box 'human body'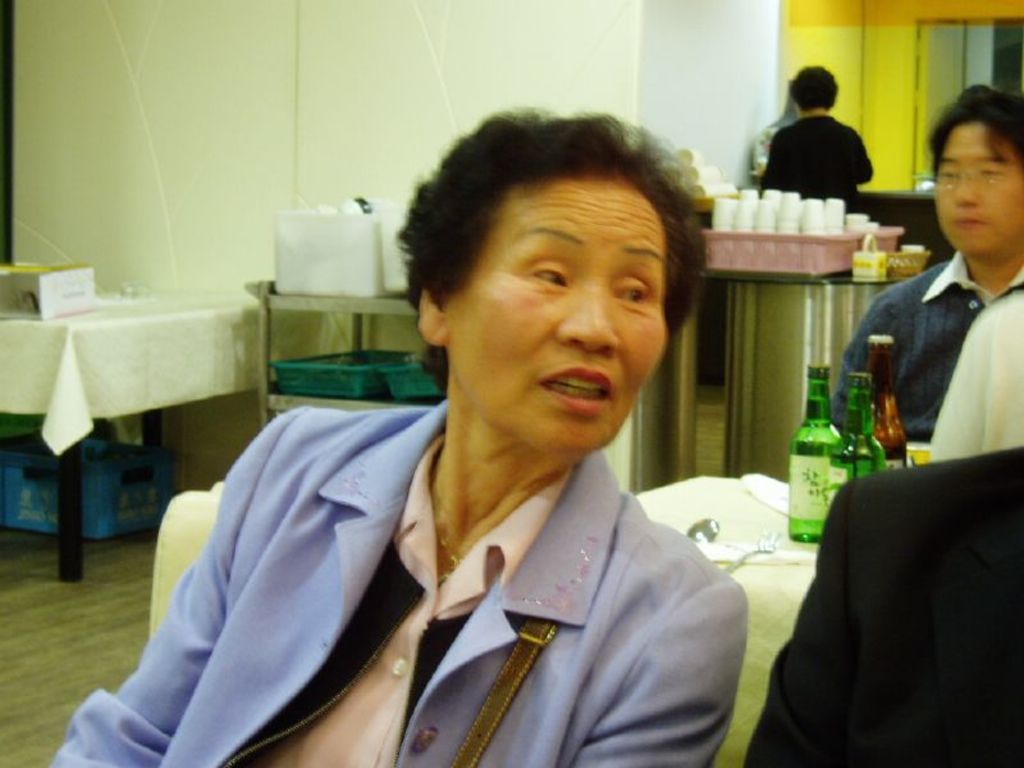
locate(95, 136, 829, 756)
